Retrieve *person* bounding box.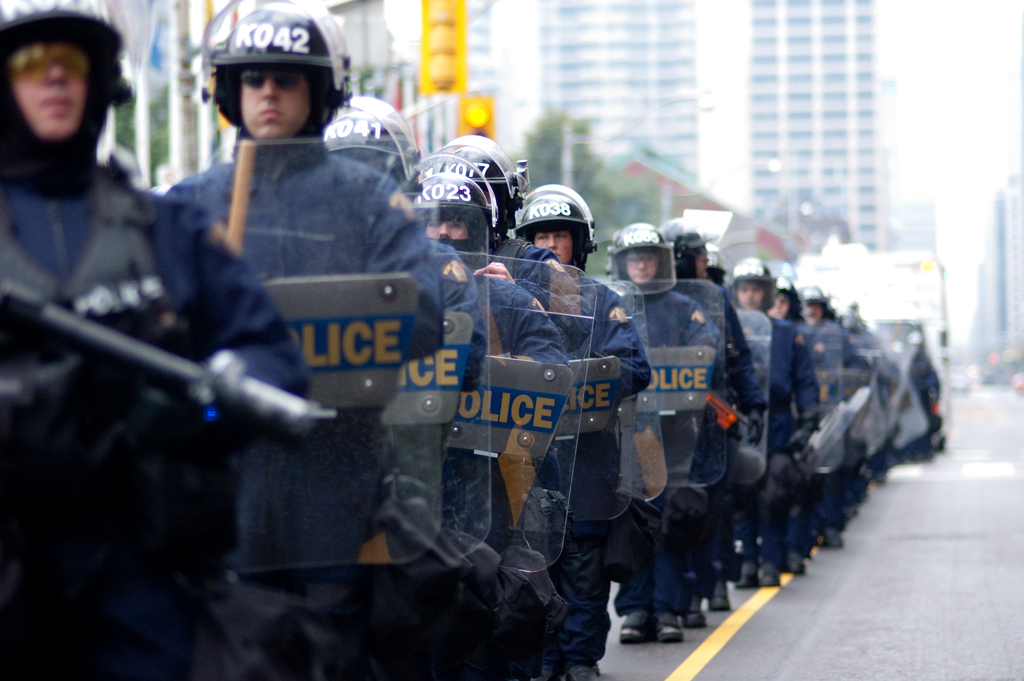
Bounding box: crop(153, 0, 464, 680).
